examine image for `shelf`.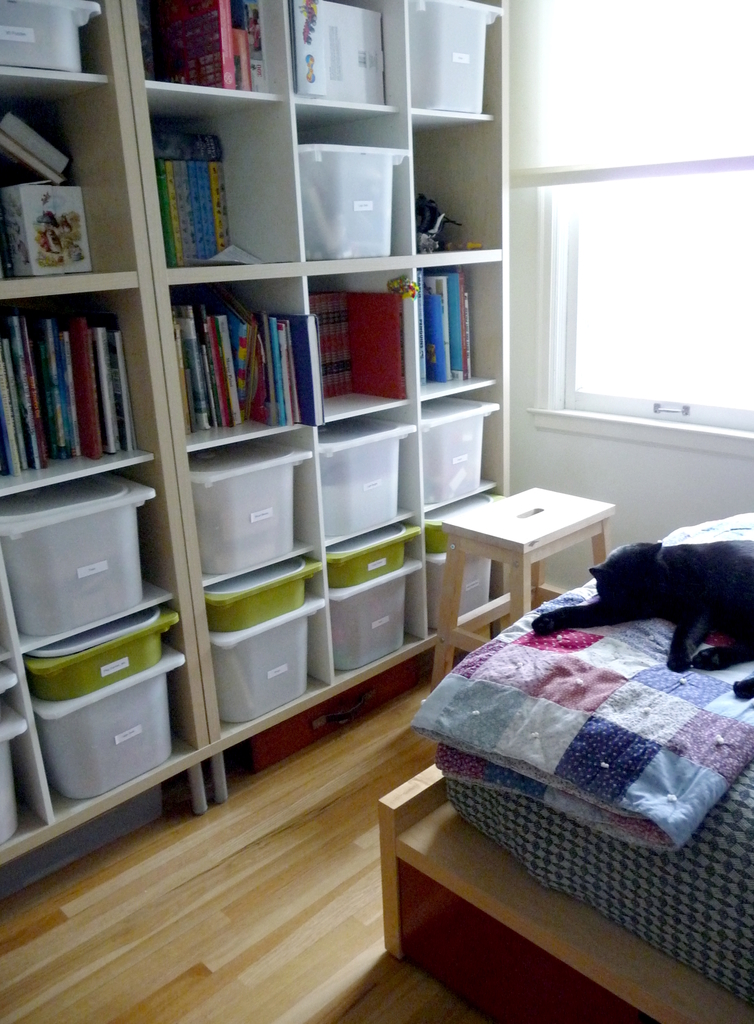
Examination result: <region>0, 652, 56, 875</region>.
